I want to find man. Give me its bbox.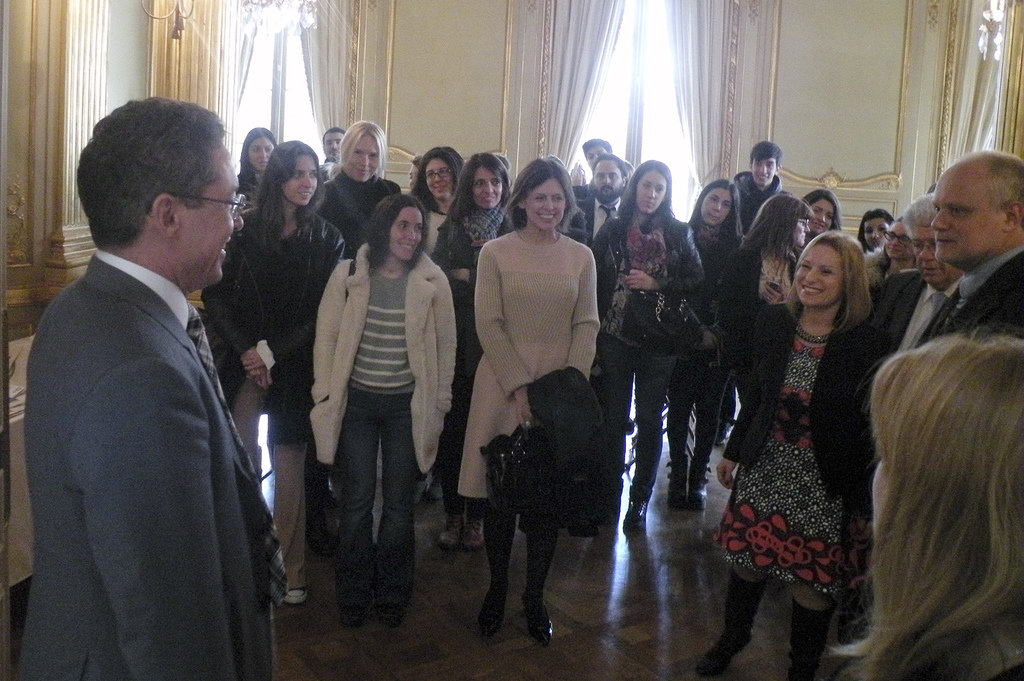
select_region(19, 76, 292, 677).
